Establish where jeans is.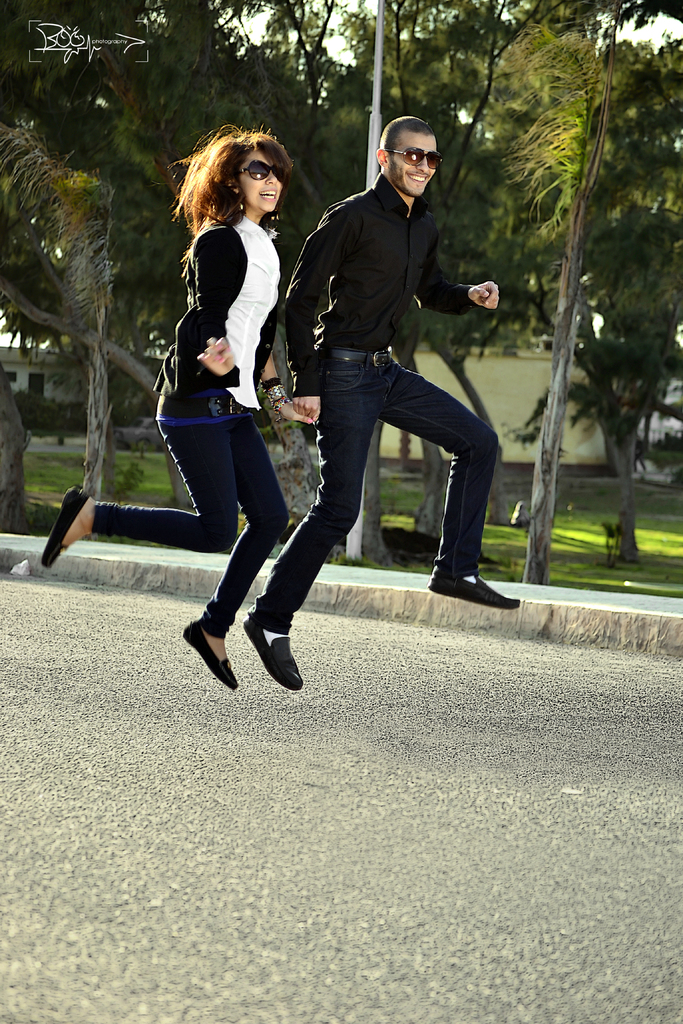
Established at box(101, 423, 288, 640).
